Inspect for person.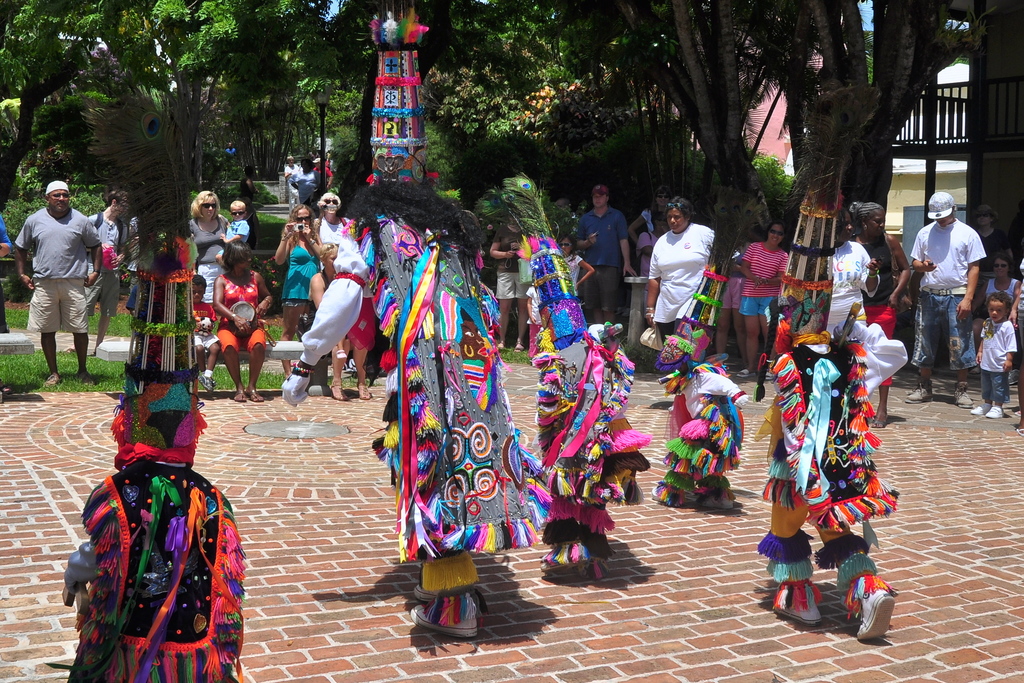
Inspection: <box>185,268,215,393</box>.
